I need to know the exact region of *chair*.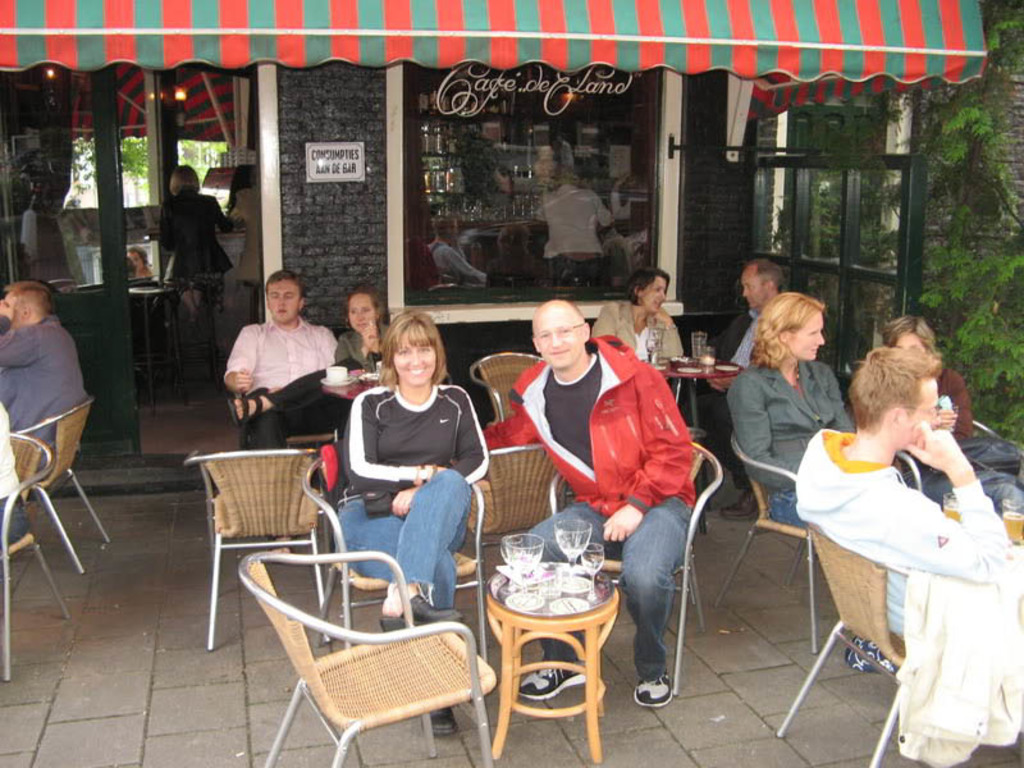
Region: box=[14, 399, 114, 570].
